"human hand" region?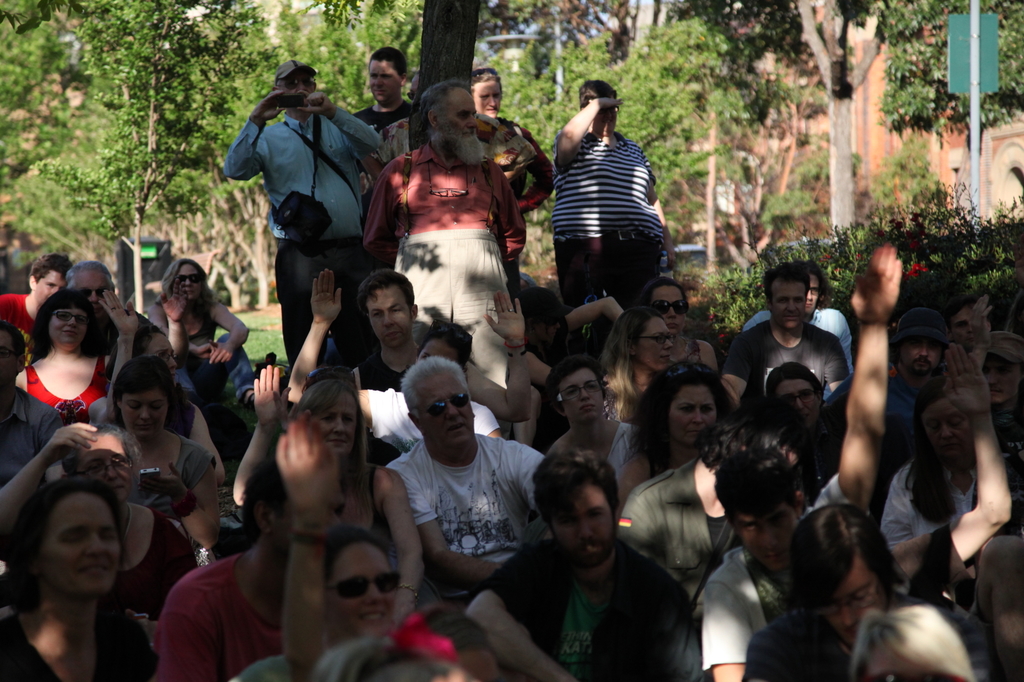
(left=392, top=587, right=416, bottom=629)
